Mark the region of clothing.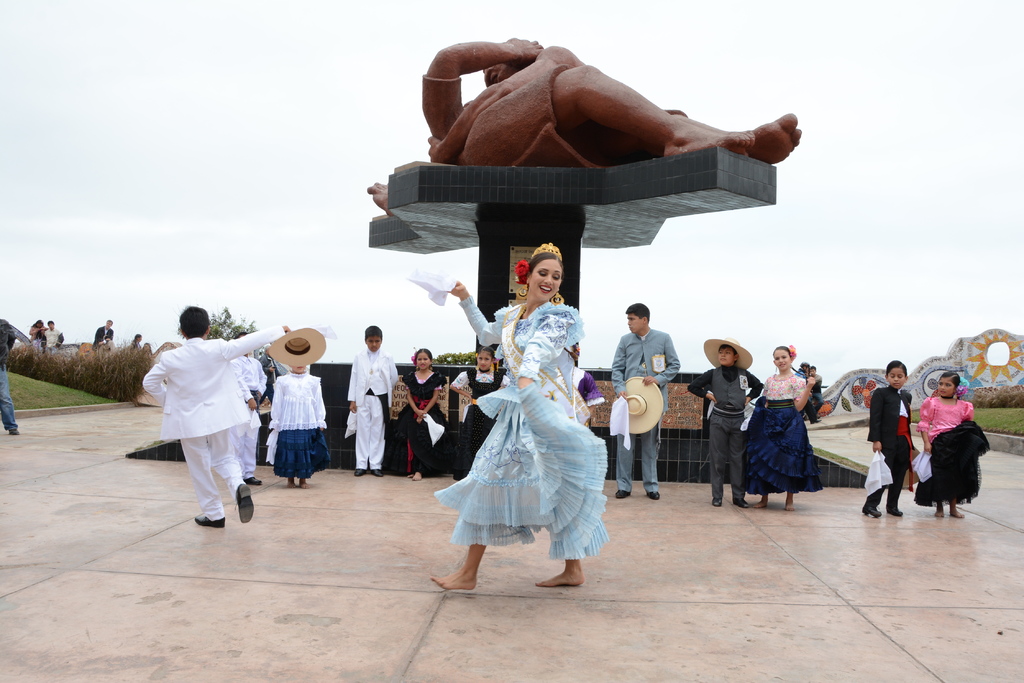
Region: (x1=440, y1=43, x2=591, y2=169).
